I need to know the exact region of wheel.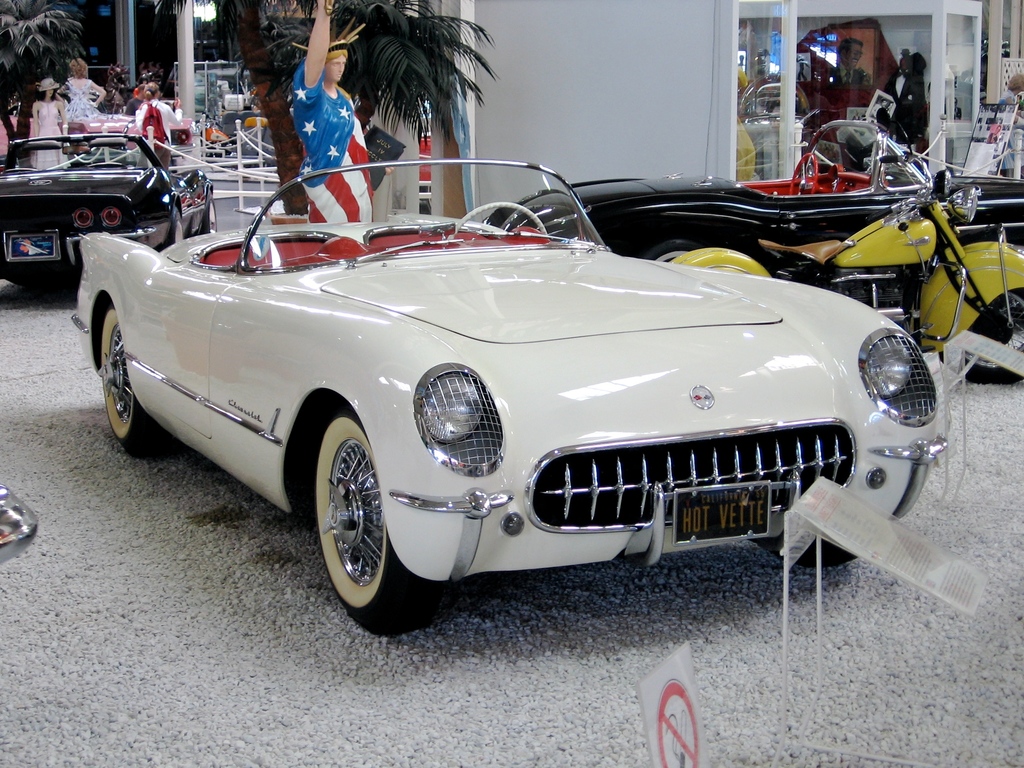
Region: select_region(309, 408, 439, 637).
